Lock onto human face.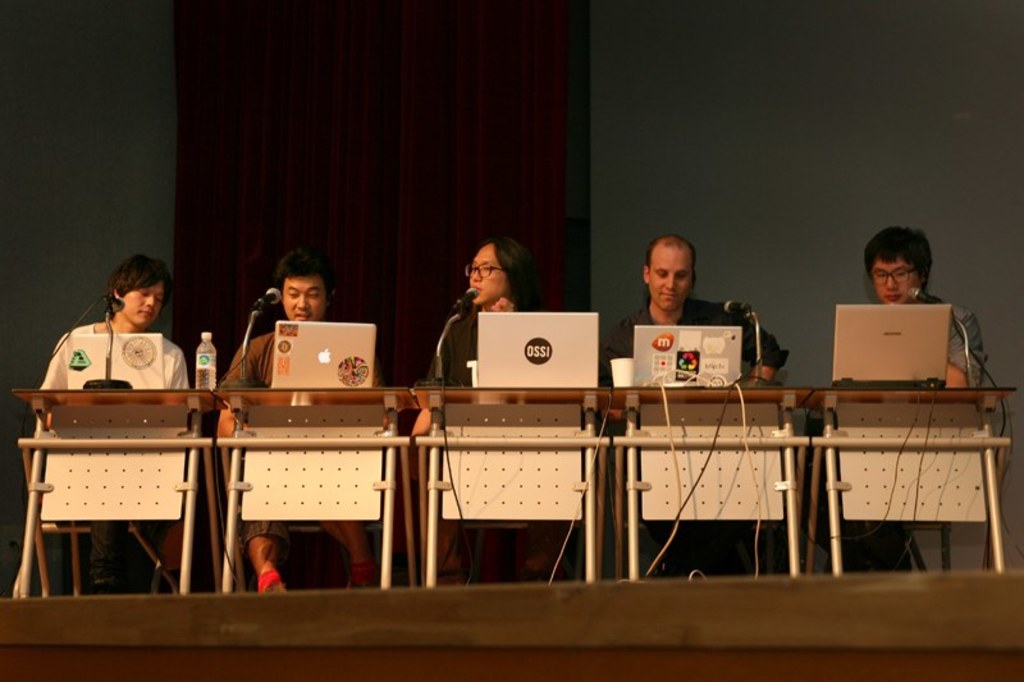
Locked: 648,248,695,312.
